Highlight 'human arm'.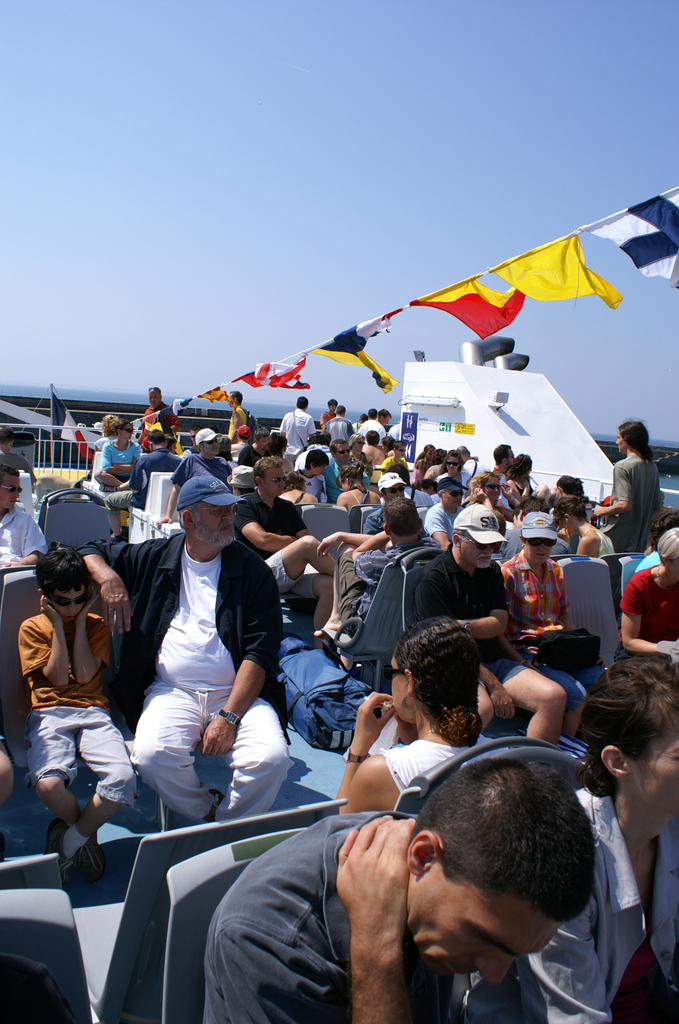
Highlighted region: (150,455,188,525).
